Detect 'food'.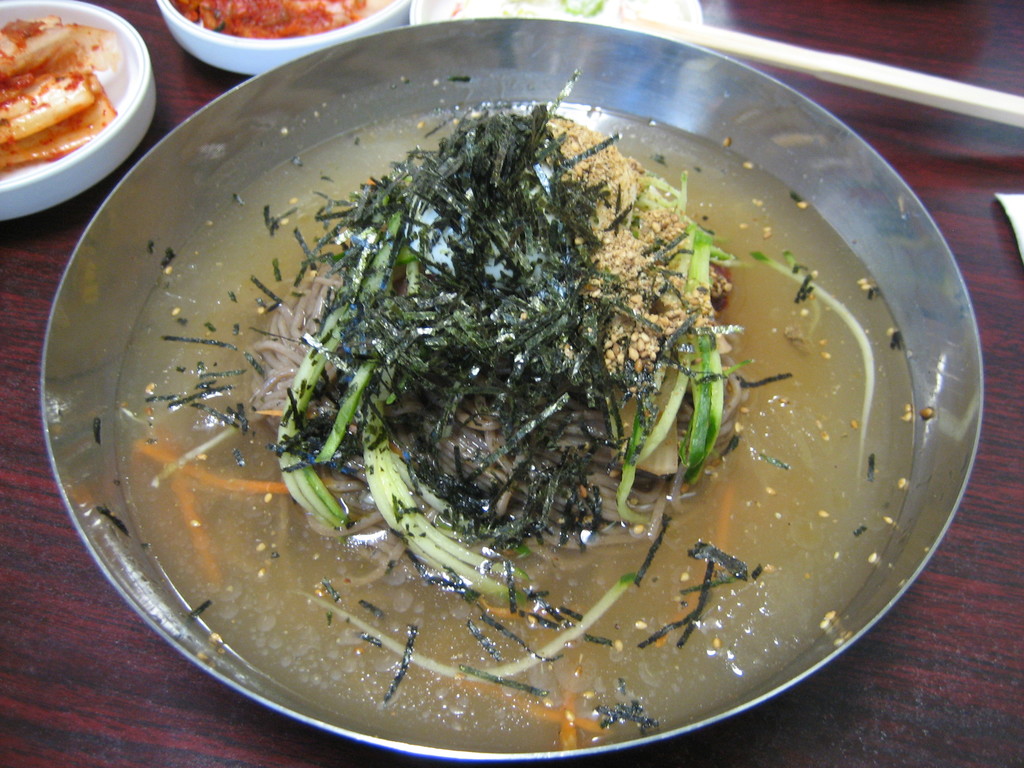
Detected at 167:0:371:38.
